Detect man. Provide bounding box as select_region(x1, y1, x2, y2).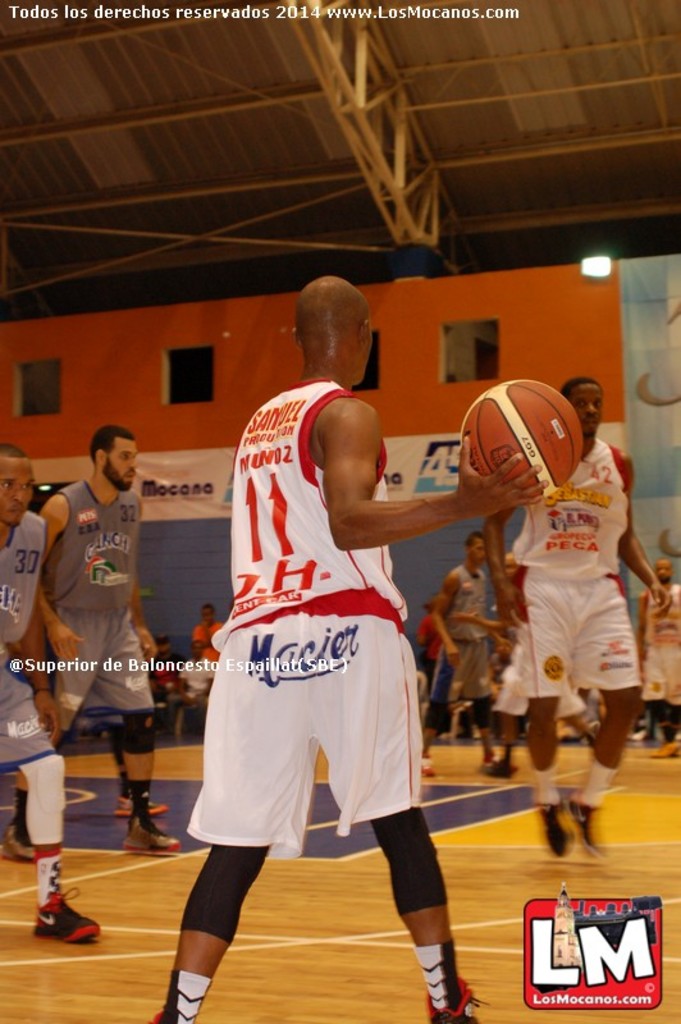
select_region(193, 604, 223, 690).
